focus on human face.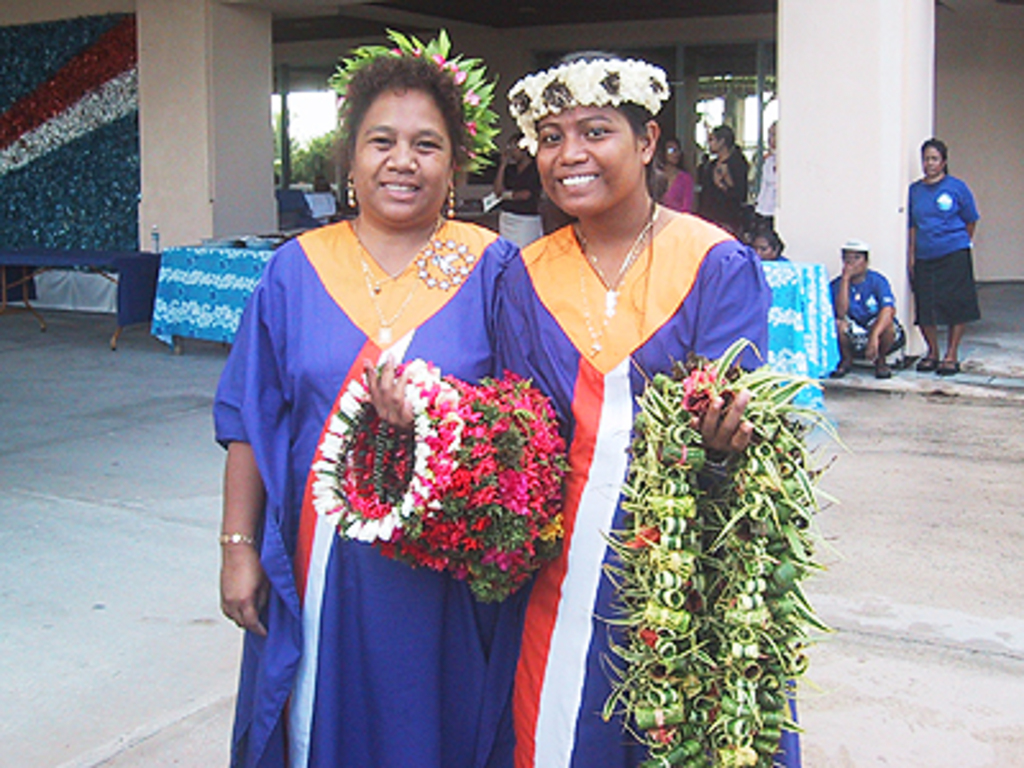
Focused at bbox=[351, 77, 453, 230].
